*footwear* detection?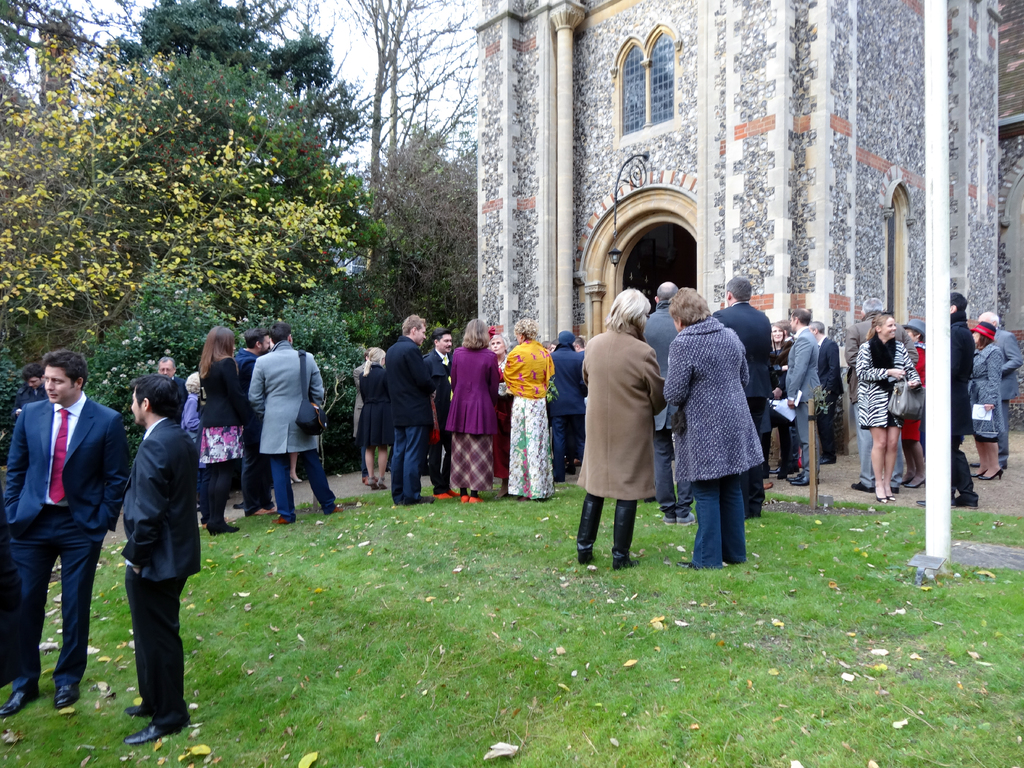
[x1=378, y1=475, x2=389, y2=494]
